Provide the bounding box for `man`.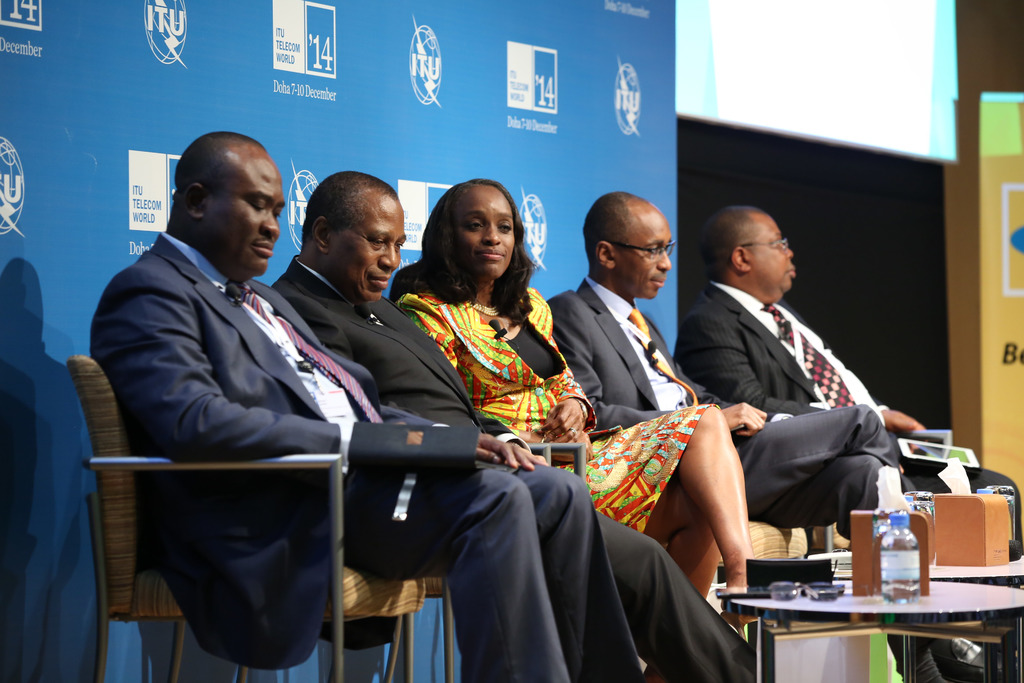
crop(269, 170, 781, 682).
